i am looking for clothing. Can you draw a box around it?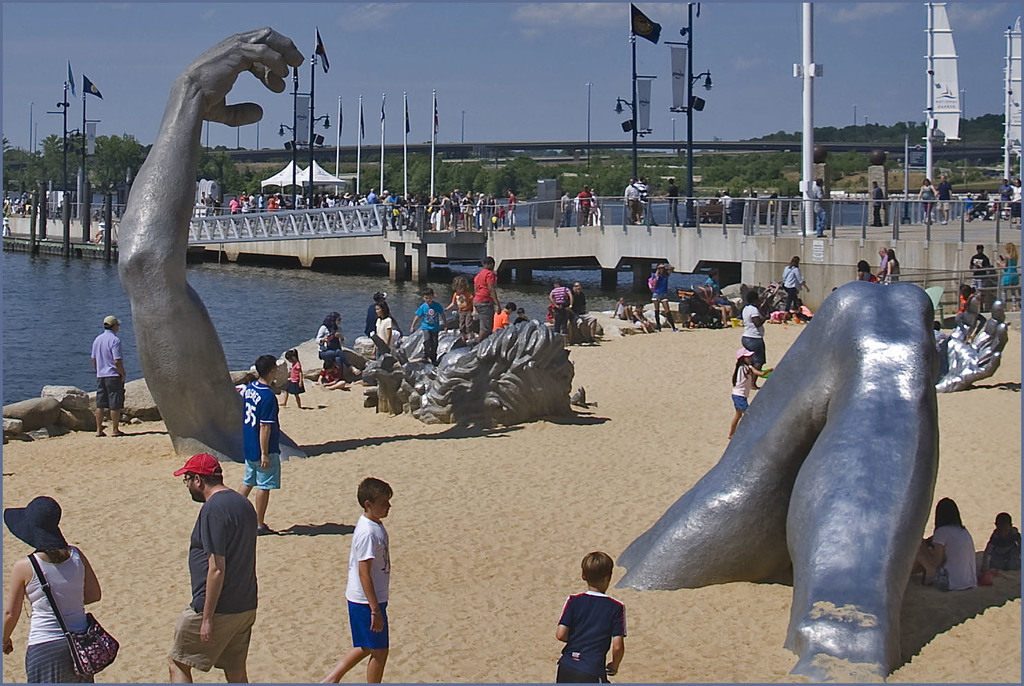
Sure, the bounding box is <box>315,327,342,368</box>.
